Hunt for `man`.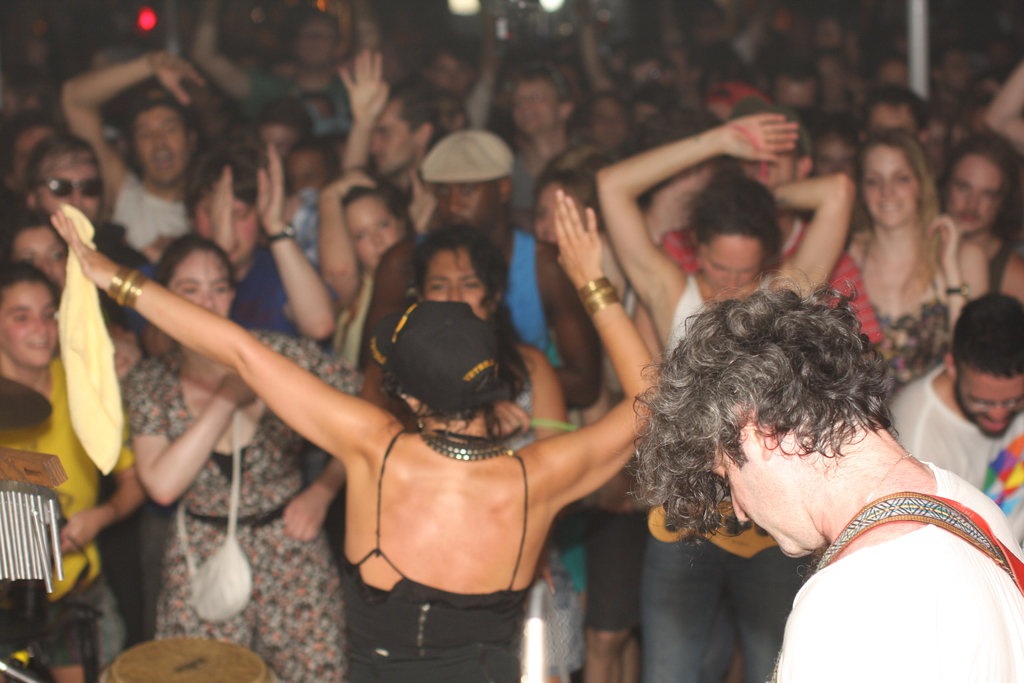
Hunted down at 591/267/989/664.
